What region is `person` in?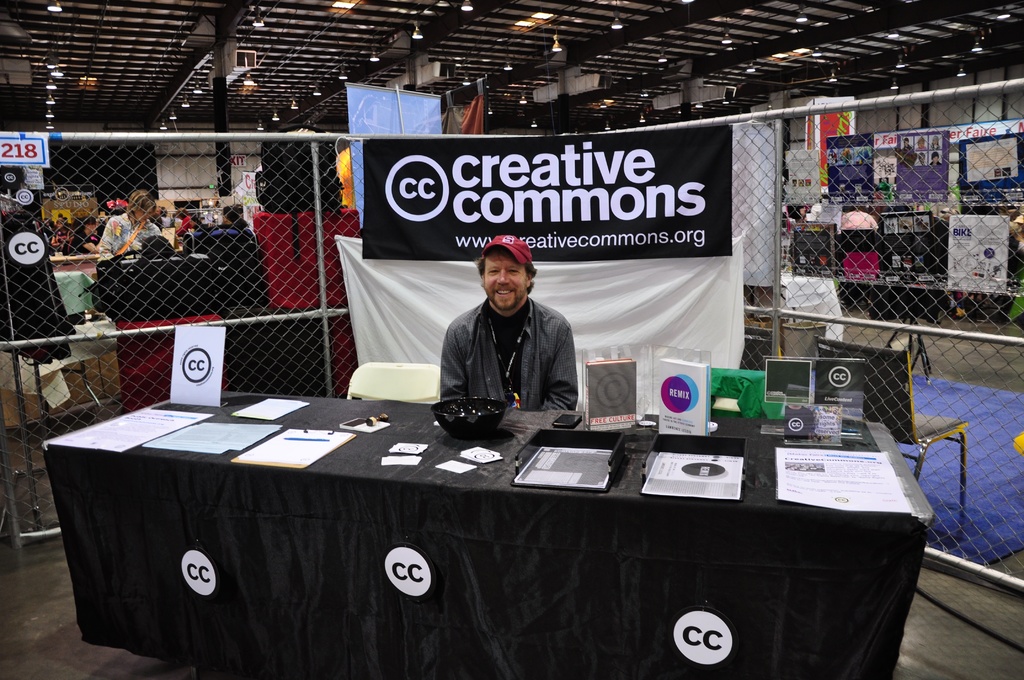
927:136:940:150.
